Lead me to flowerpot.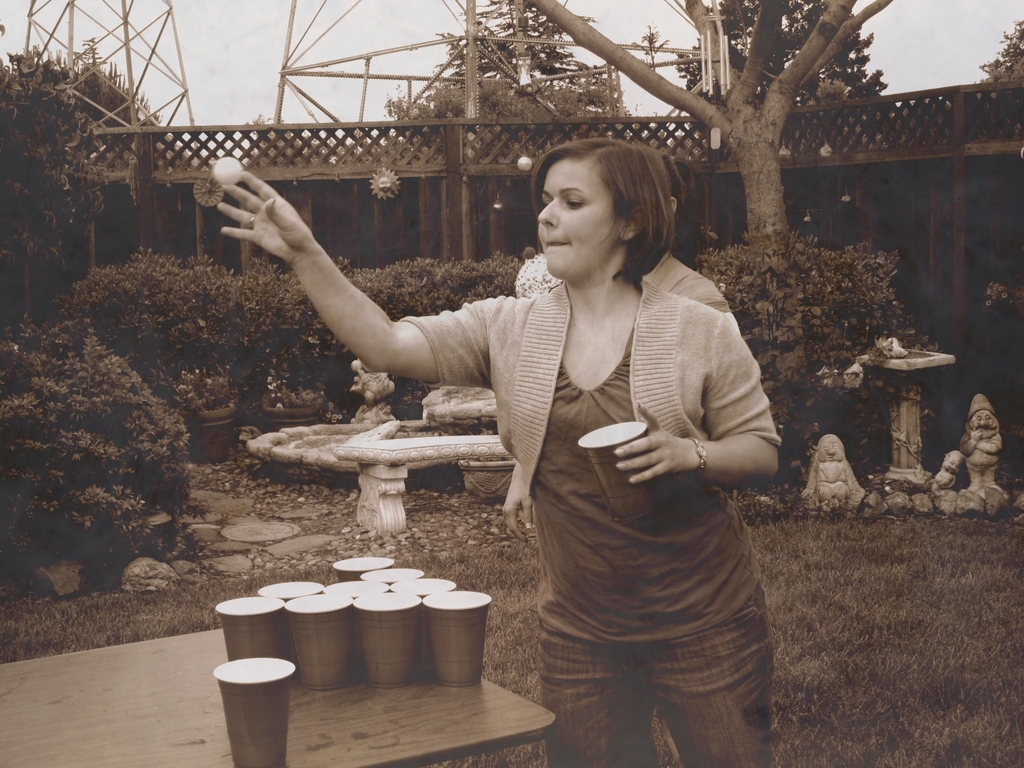
Lead to (left=179, top=406, right=234, bottom=466).
